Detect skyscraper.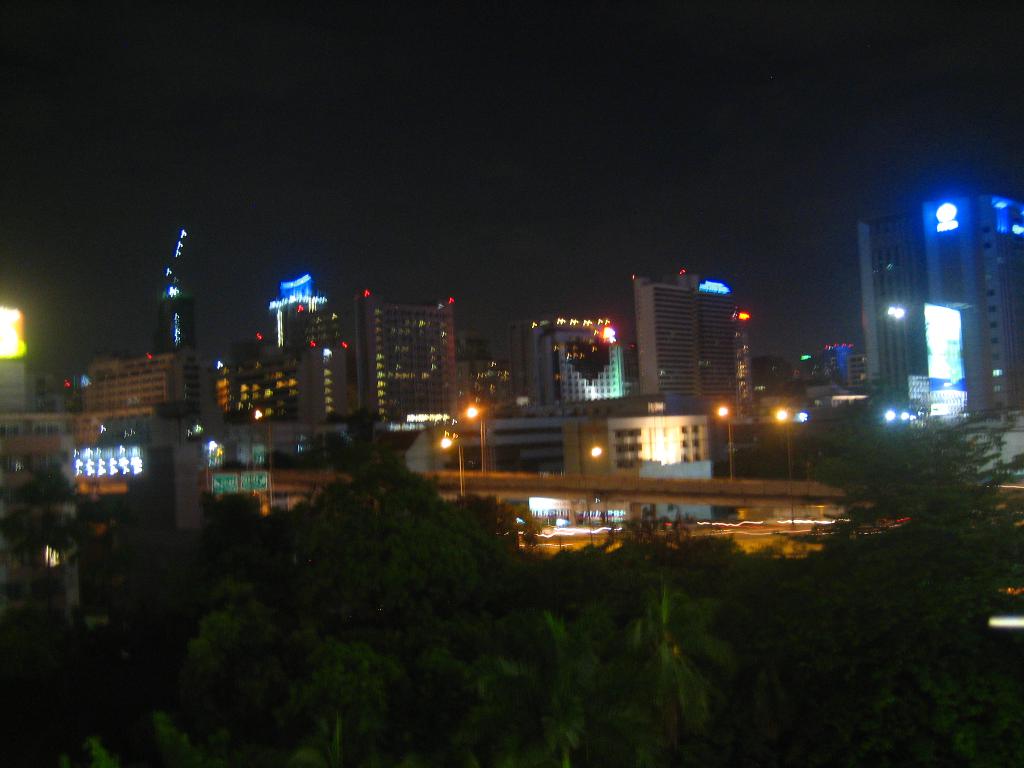
Detected at x1=630, y1=269, x2=701, y2=401.
